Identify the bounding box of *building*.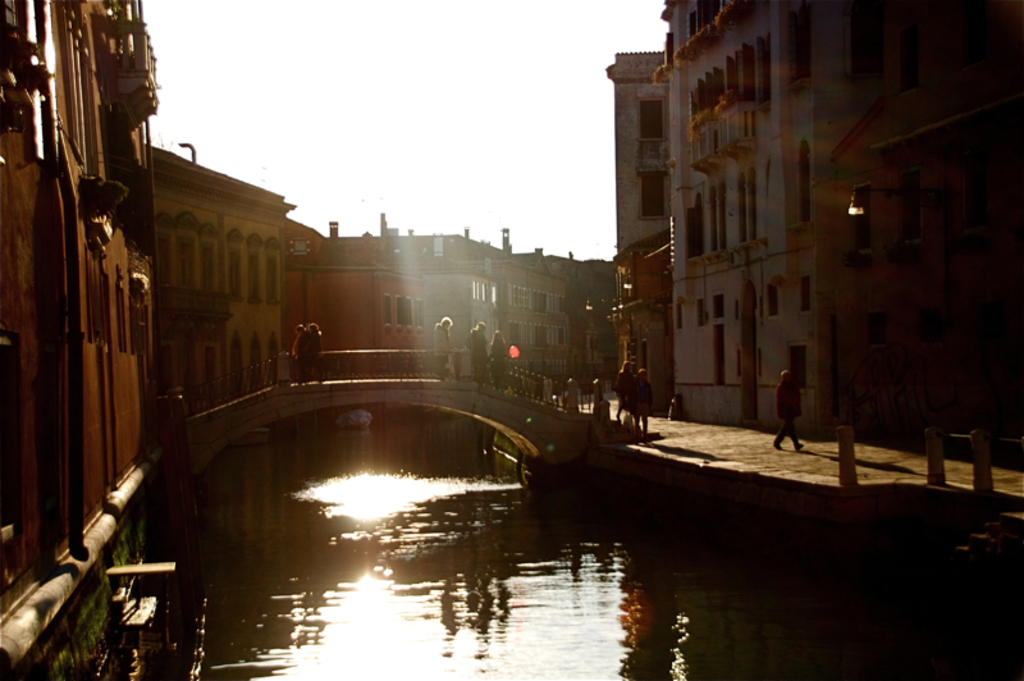
left=600, top=227, right=676, bottom=419.
